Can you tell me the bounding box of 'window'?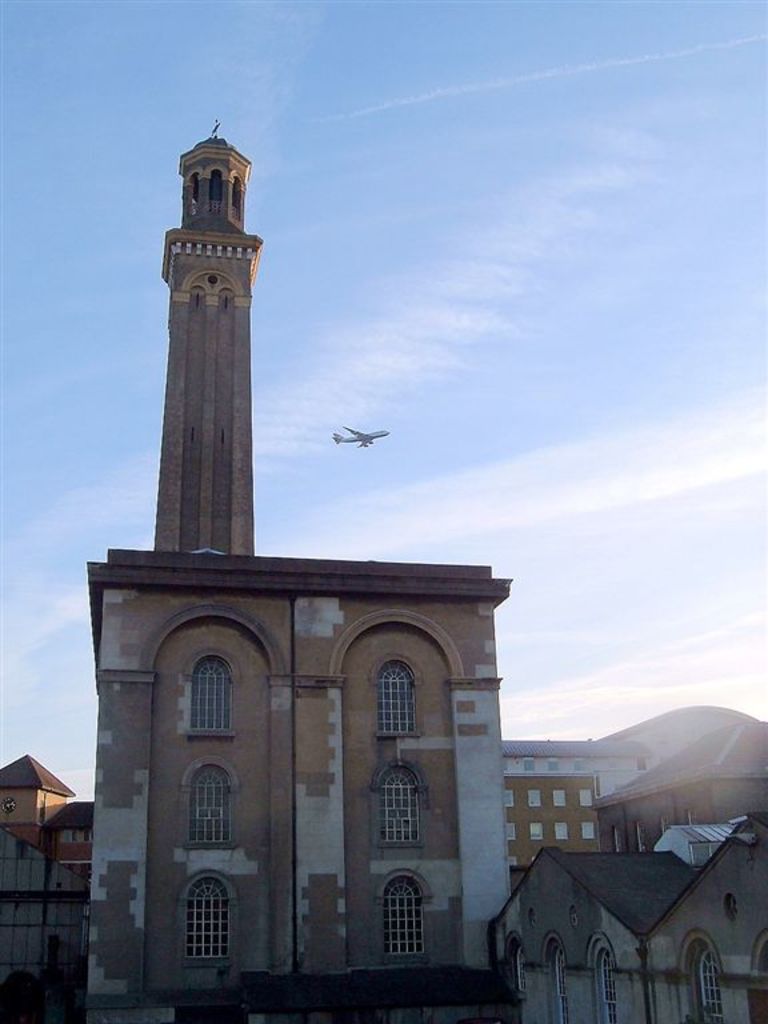
[193, 763, 231, 845].
